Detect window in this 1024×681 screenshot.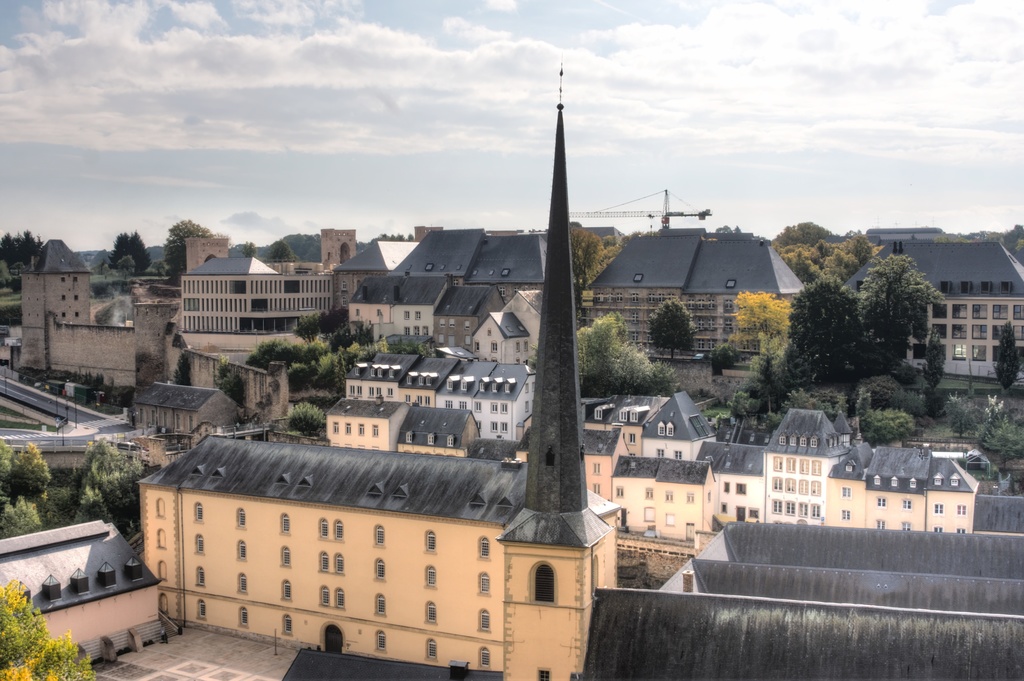
Detection: {"left": 930, "top": 525, "right": 947, "bottom": 533}.
